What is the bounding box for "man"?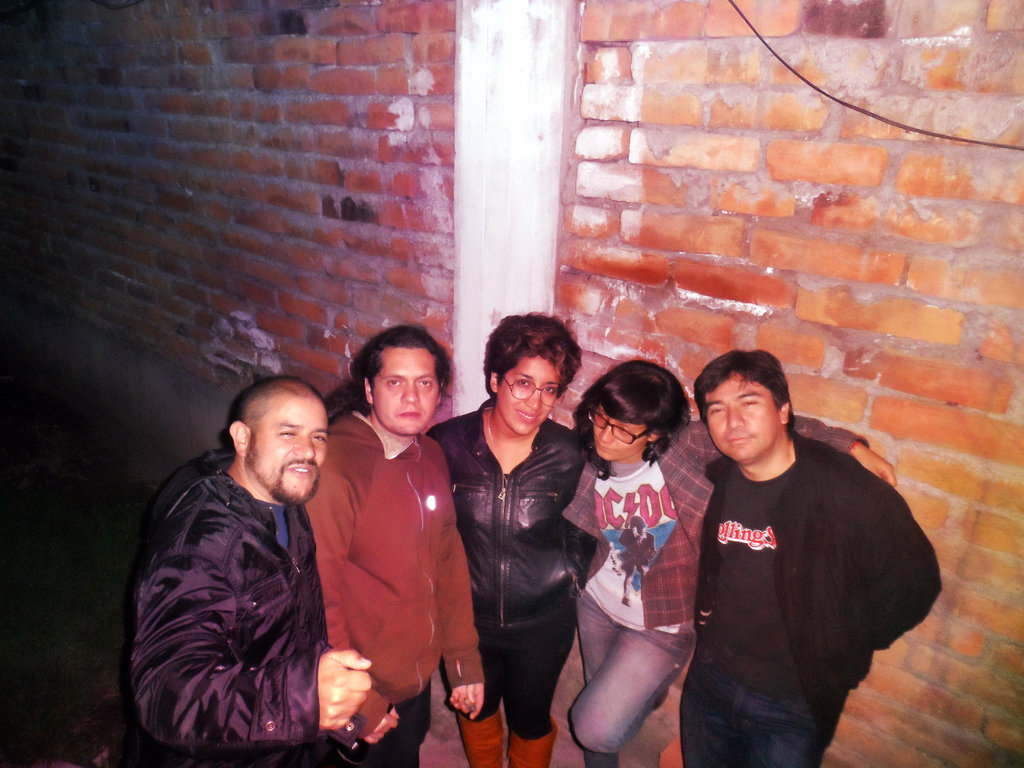
rect(677, 345, 943, 767).
